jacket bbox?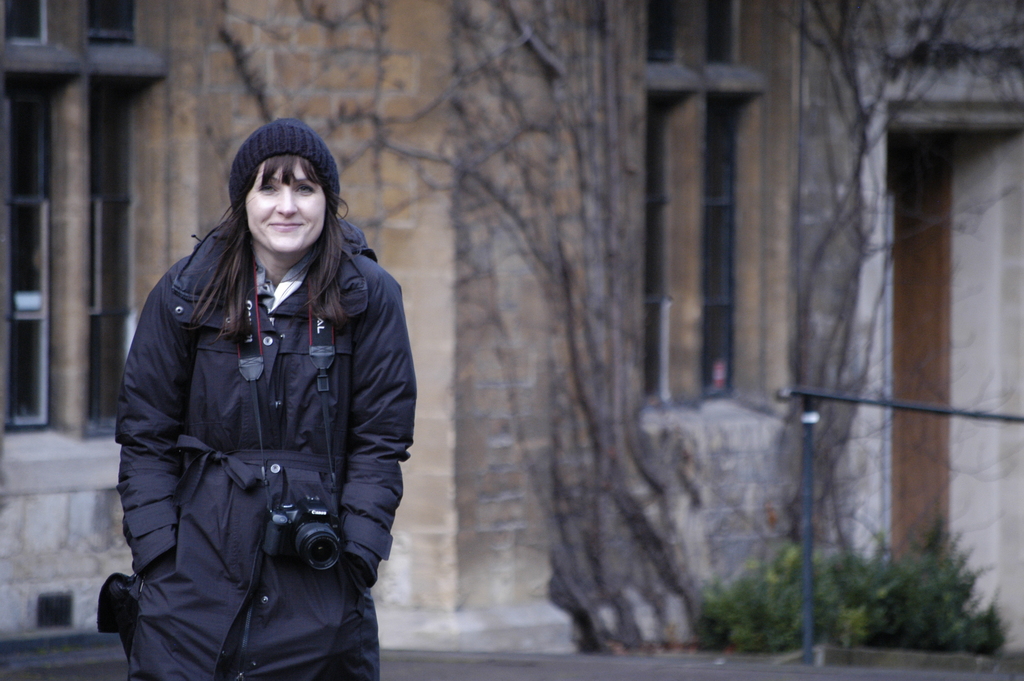
101, 136, 413, 675
